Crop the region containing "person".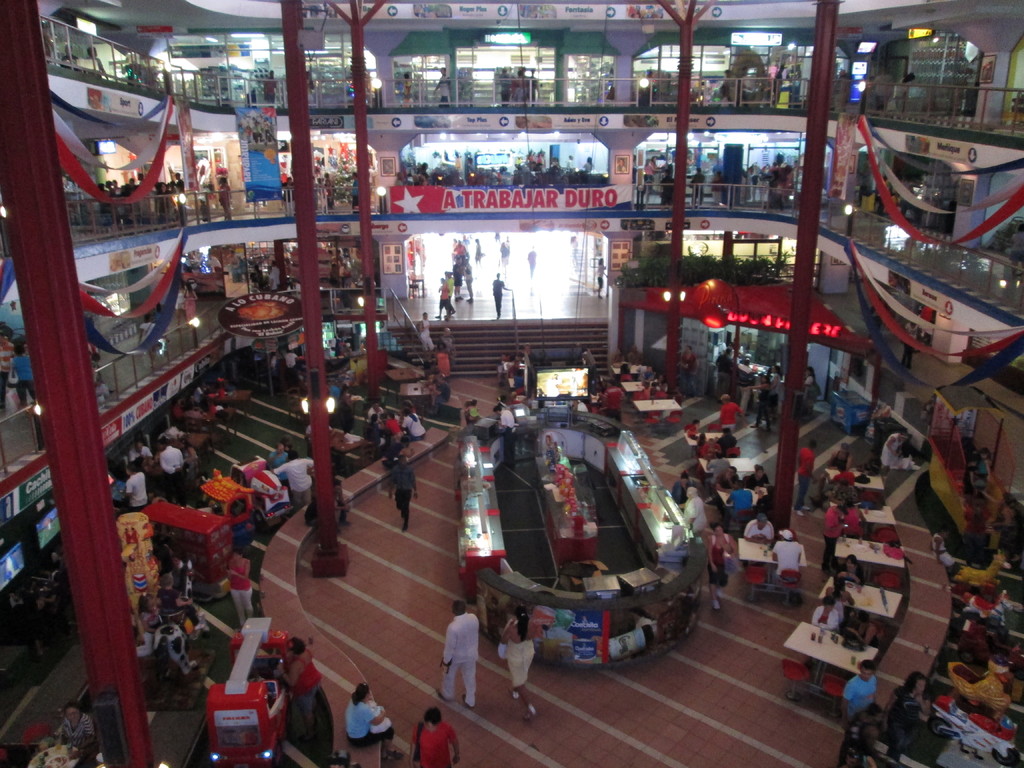
Crop region: [left=672, top=472, right=687, bottom=507].
